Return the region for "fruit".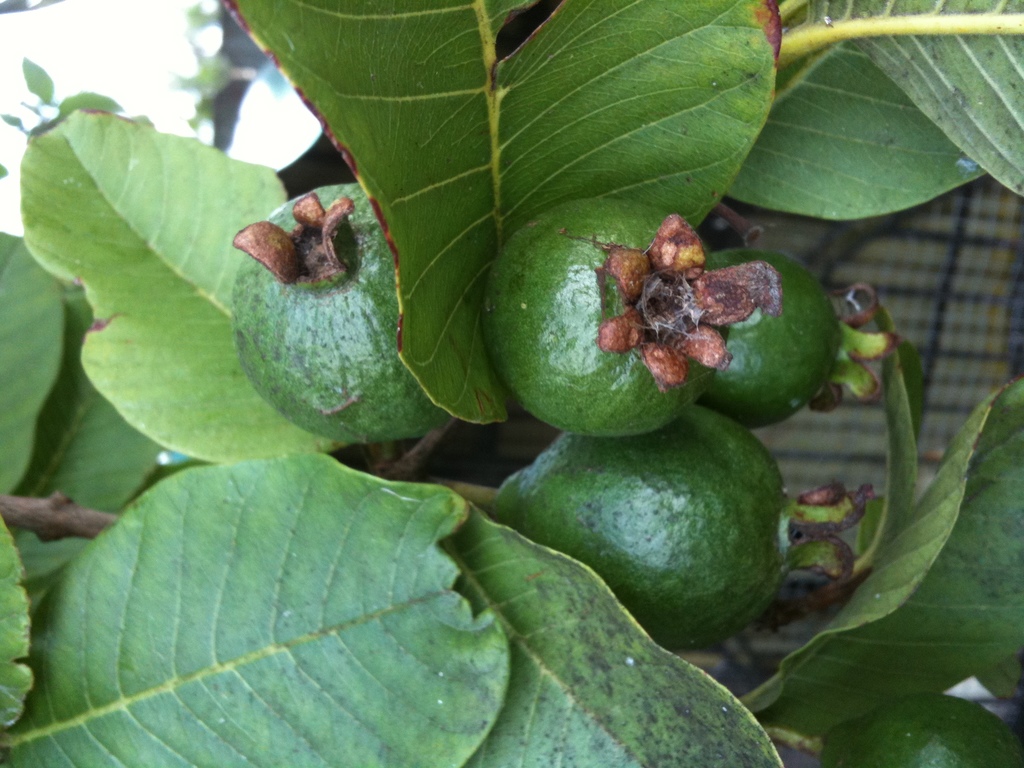
(483,199,757,438).
